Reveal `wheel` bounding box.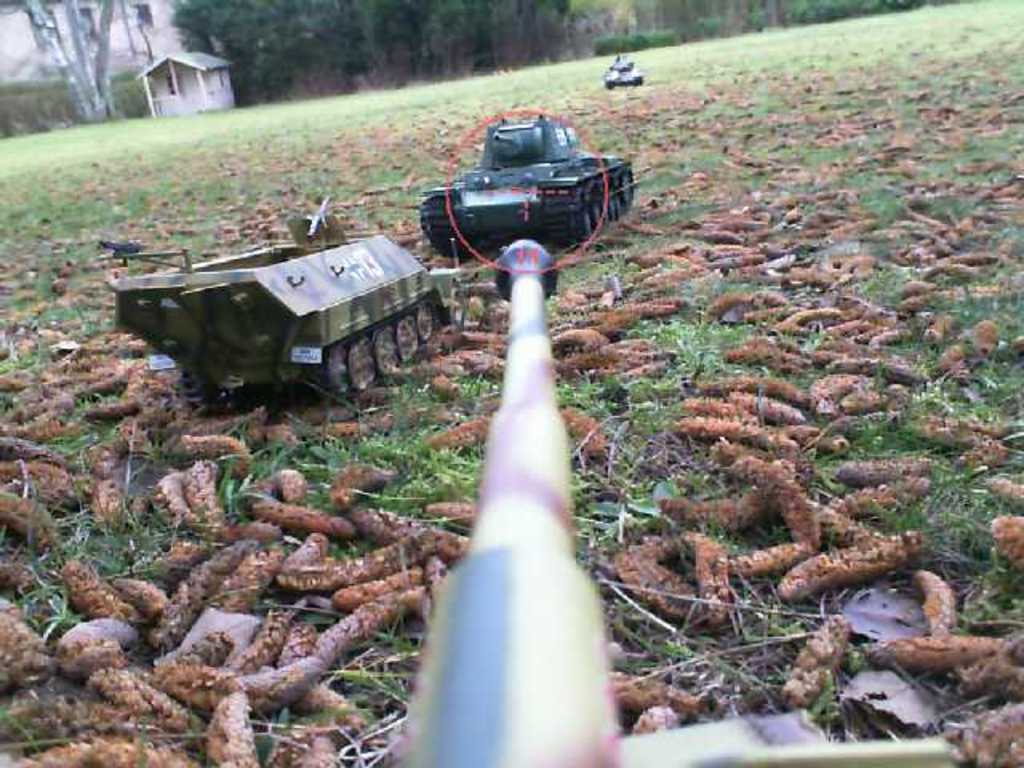
Revealed: (x1=618, y1=192, x2=632, y2=214).
